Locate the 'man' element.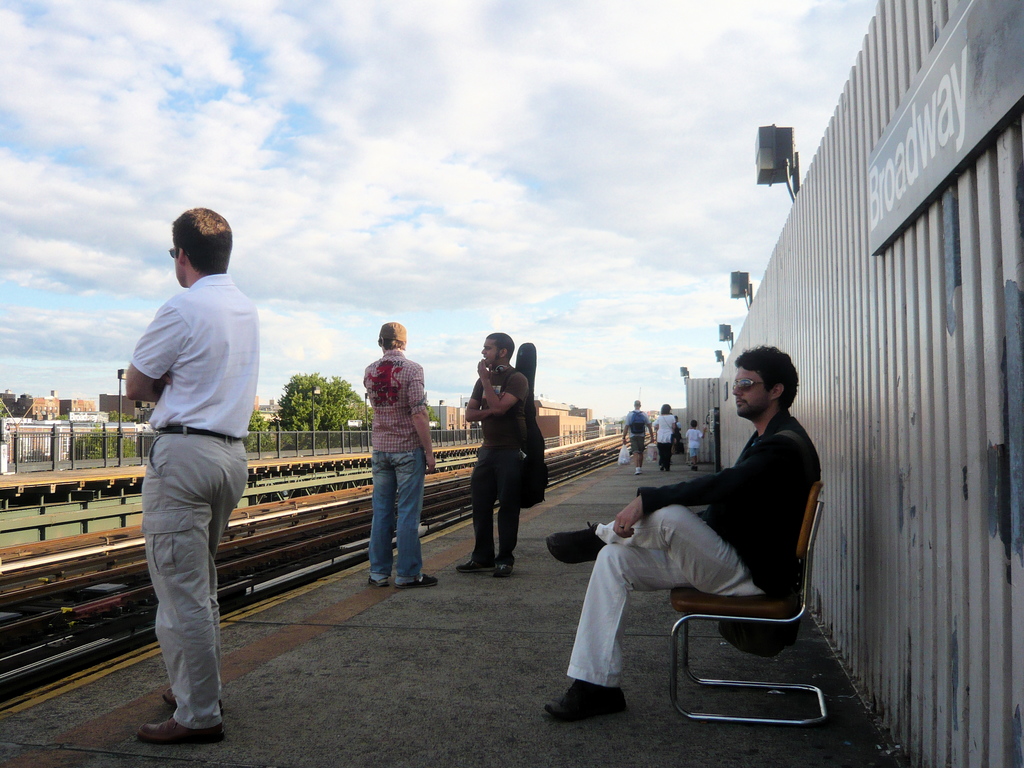
Element bbox: [620, 399, 654, 476].
